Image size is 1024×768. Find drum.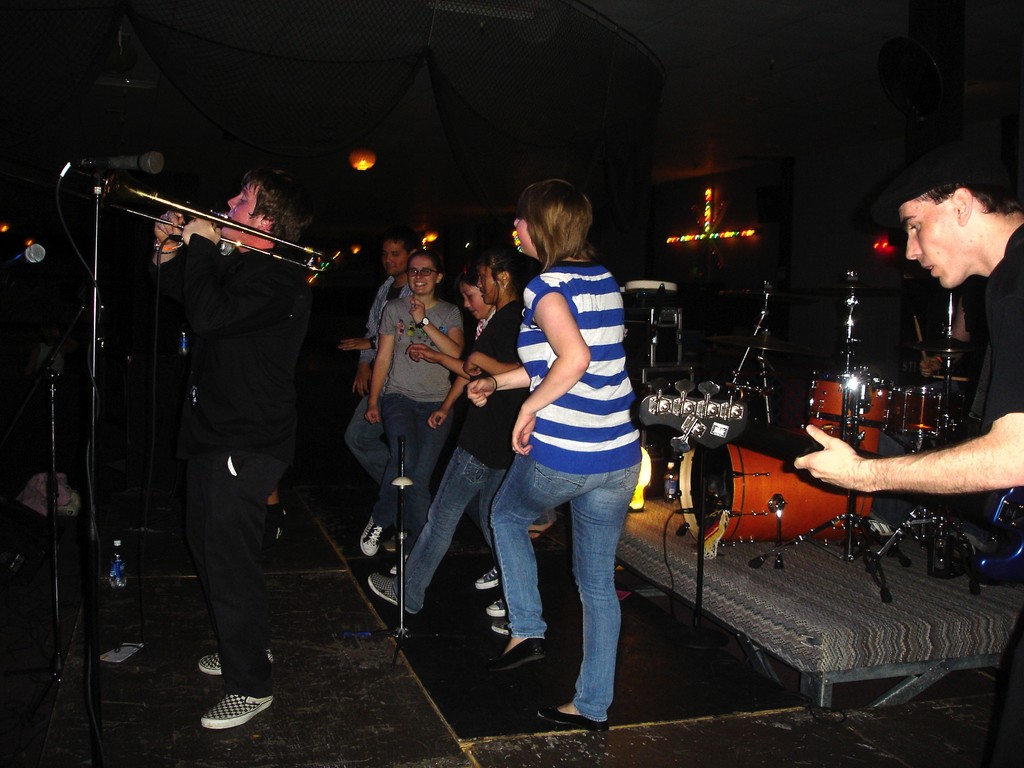
[890,390,970,430].
